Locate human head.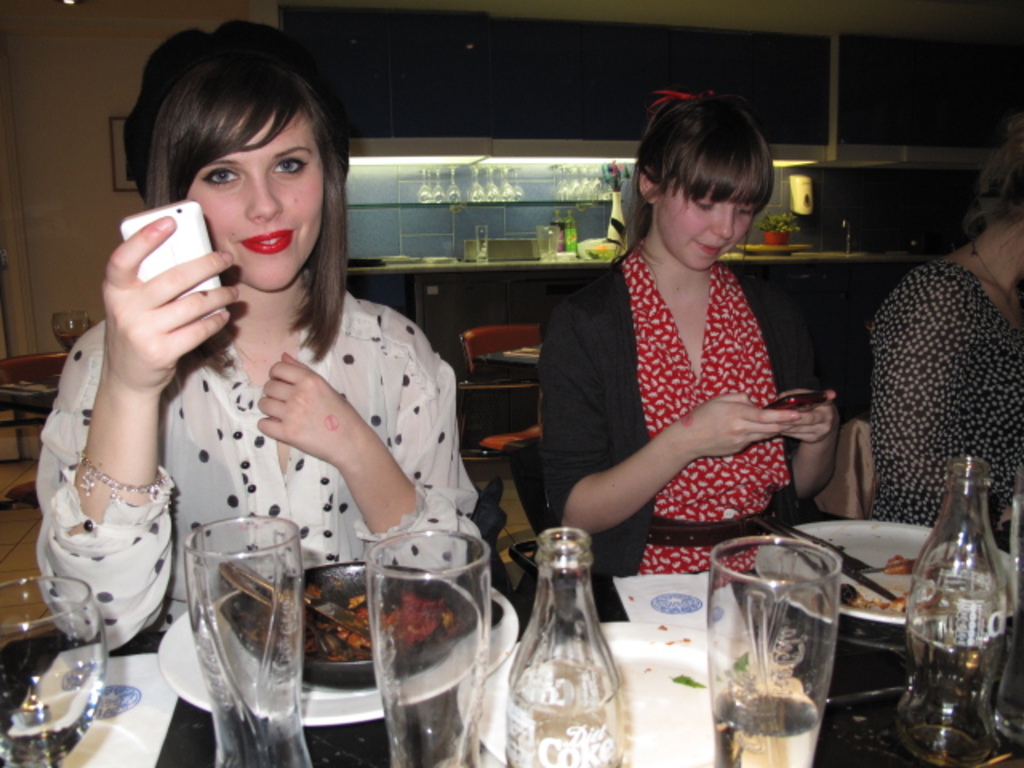
Bounding box: bbox(138, 29, 350, 282).
